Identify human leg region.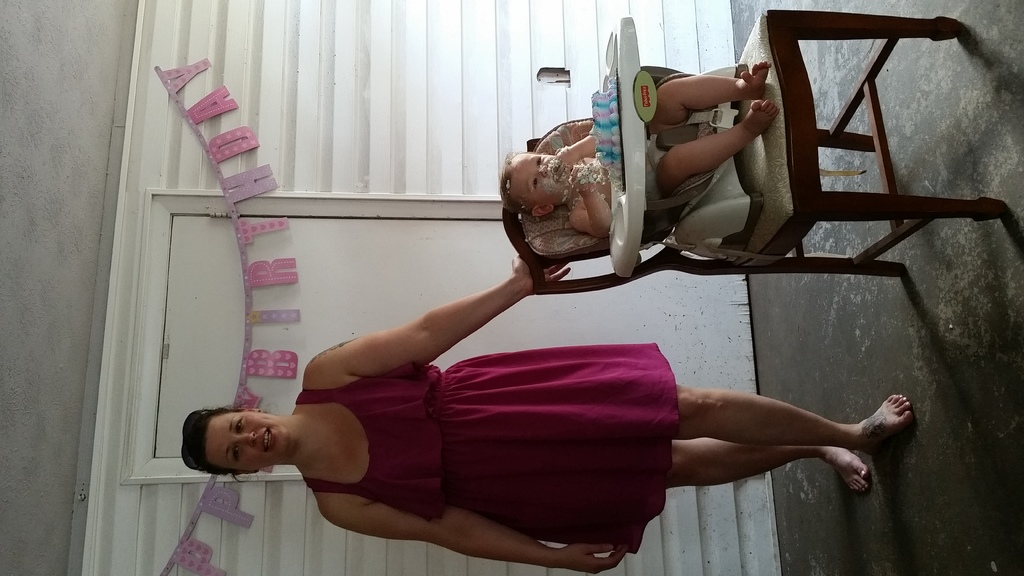
Region: select_region(648, 65, 772, 148).
